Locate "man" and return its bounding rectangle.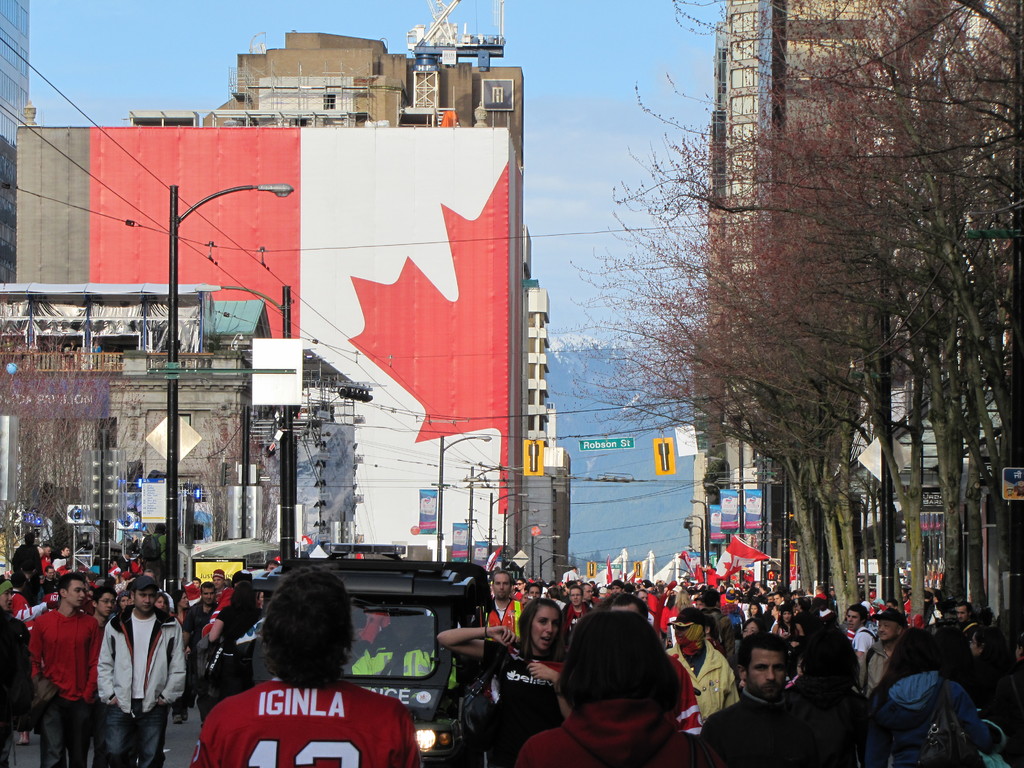
{"x1": 611, "y1": 579, "x2": 627, "y2": 593}.
